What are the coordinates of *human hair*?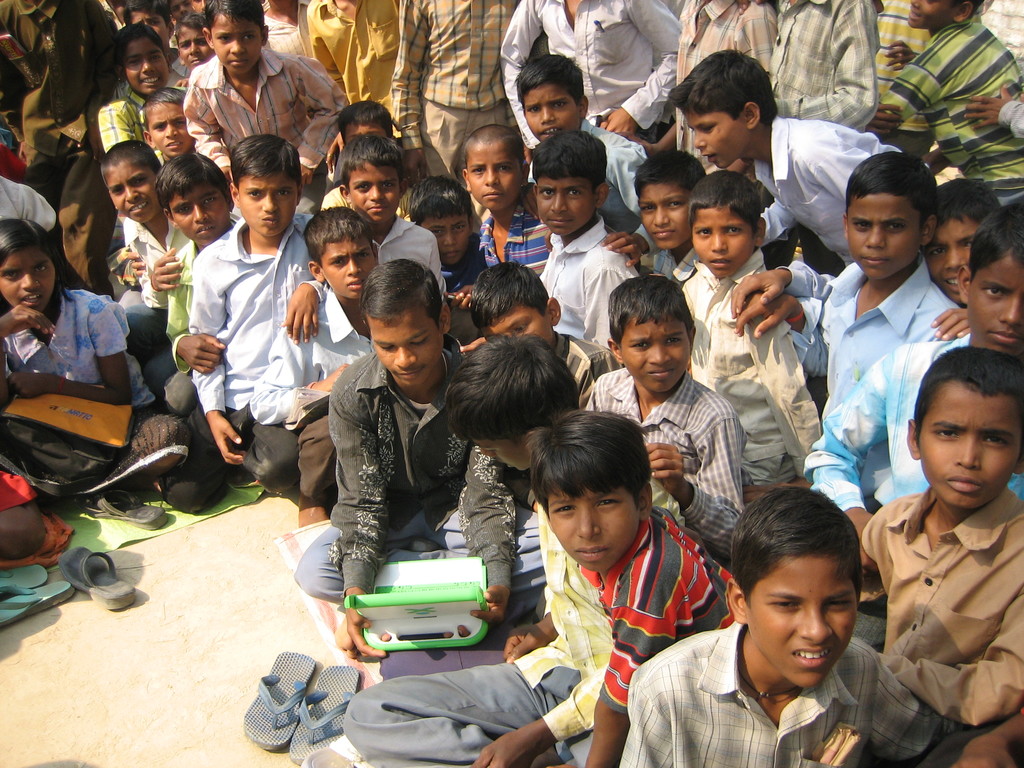
l=340, t=132, r=406, b=193.
